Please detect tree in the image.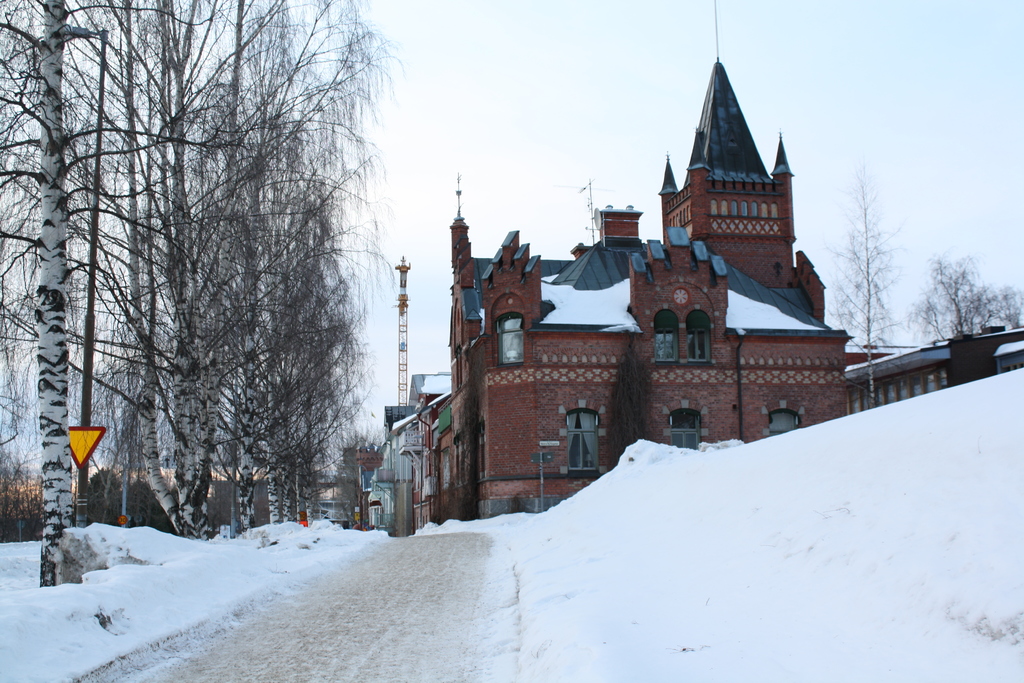
box=[920, 219, 1014, 345].
